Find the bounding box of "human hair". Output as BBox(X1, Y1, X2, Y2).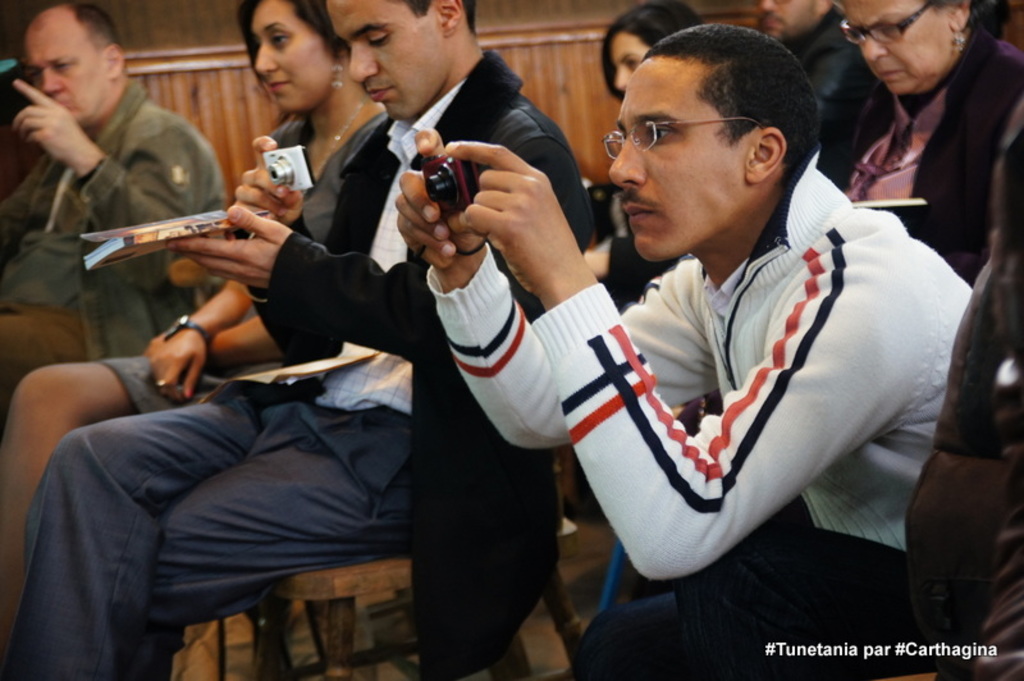
BBox(988, 97, 1023, 373).
